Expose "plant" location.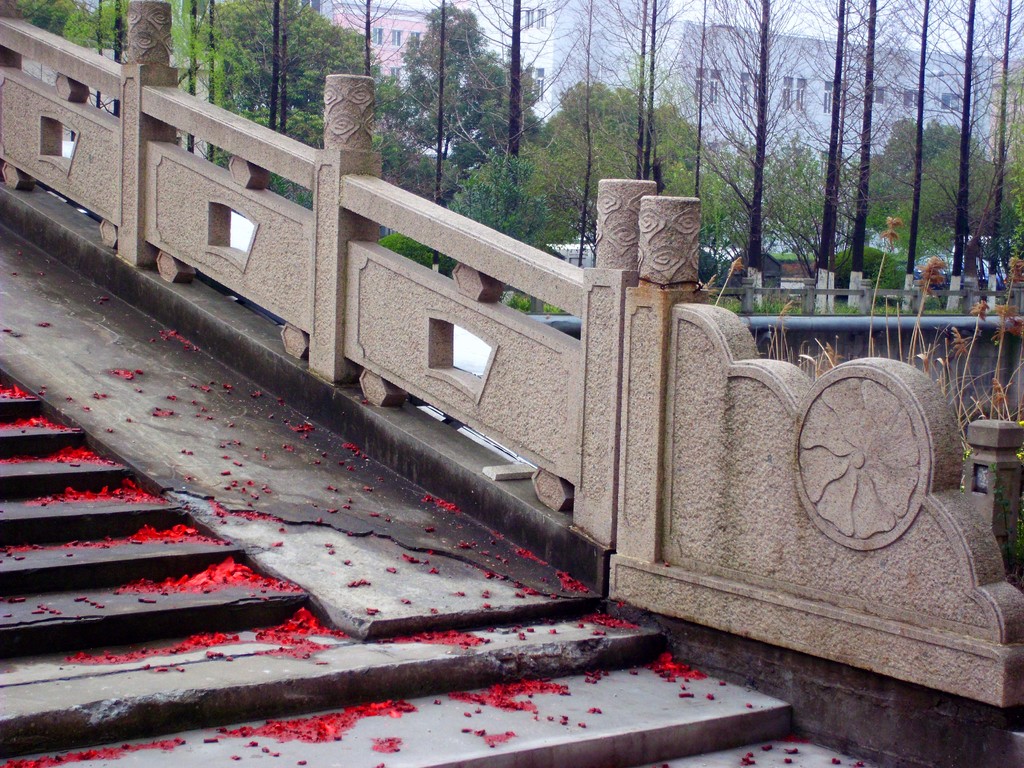
Exposed at crop(820, 232, 908, 299).
